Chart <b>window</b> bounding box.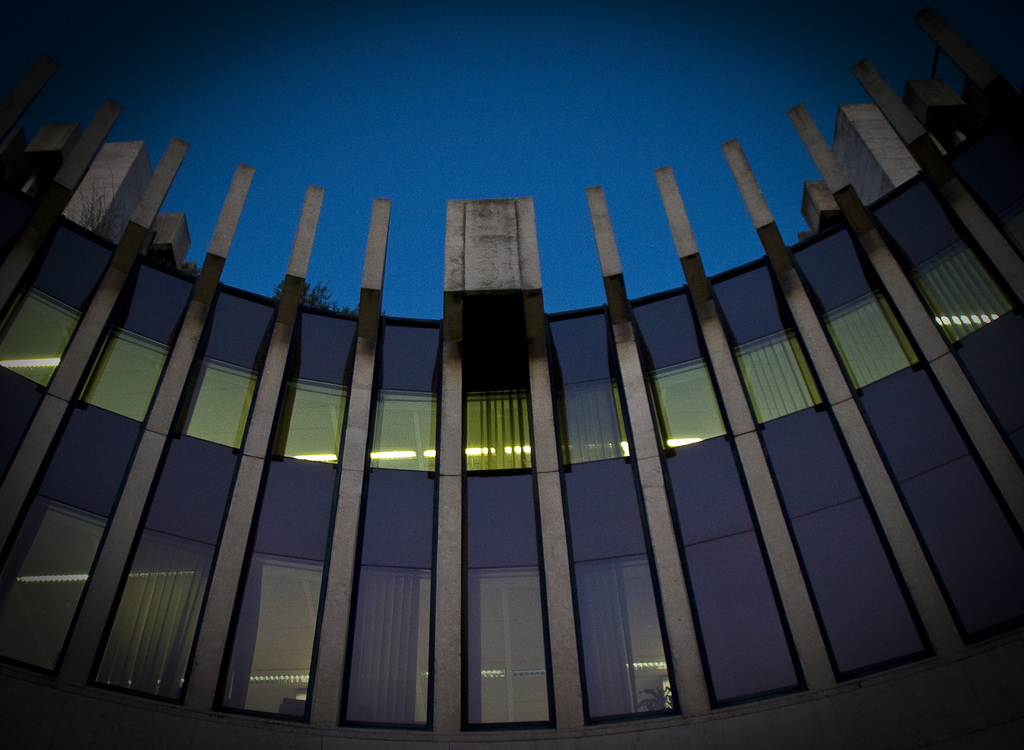
Charted: 548/375/625/466.
